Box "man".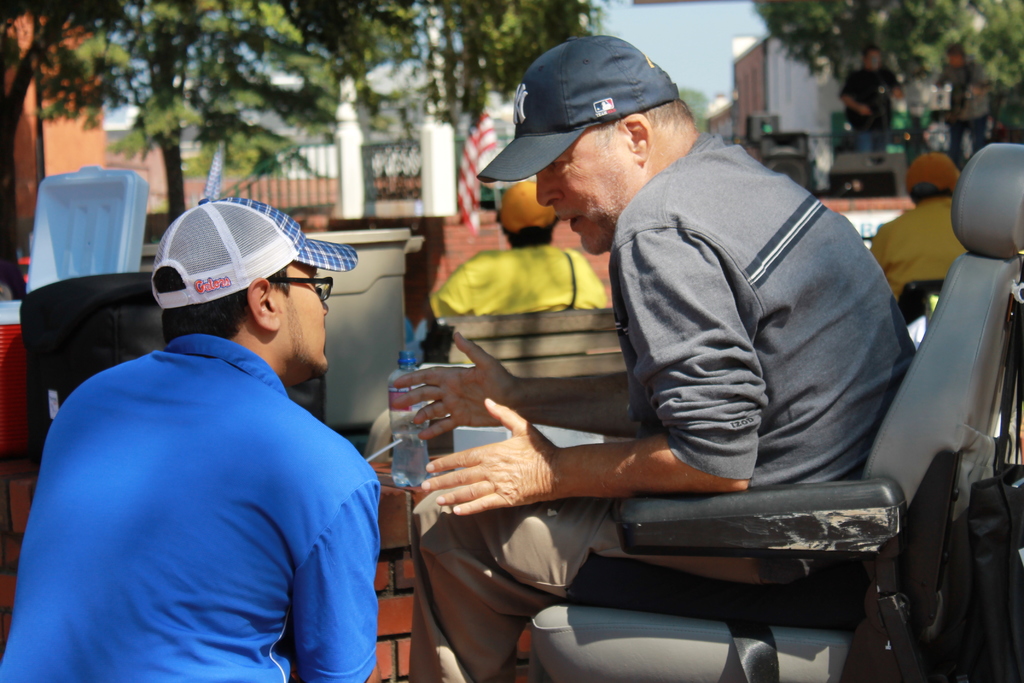
(left=390, top=33, right=915, bottom=682).
